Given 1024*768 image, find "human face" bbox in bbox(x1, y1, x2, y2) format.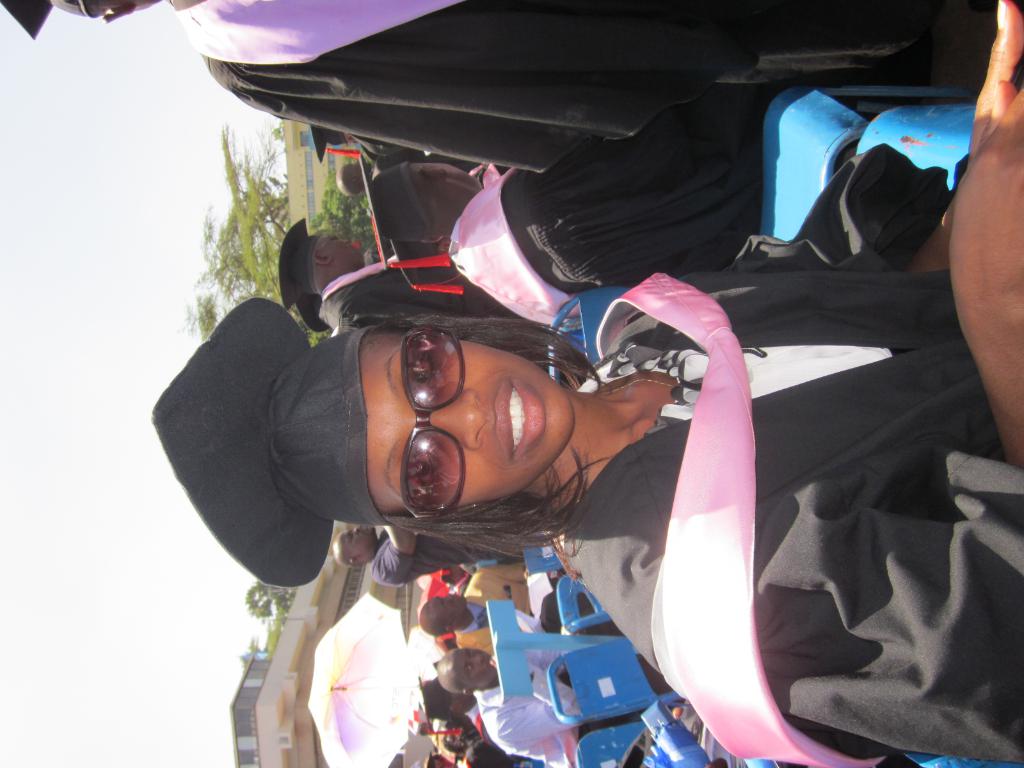
bbox(367, 327, 574, 499).
